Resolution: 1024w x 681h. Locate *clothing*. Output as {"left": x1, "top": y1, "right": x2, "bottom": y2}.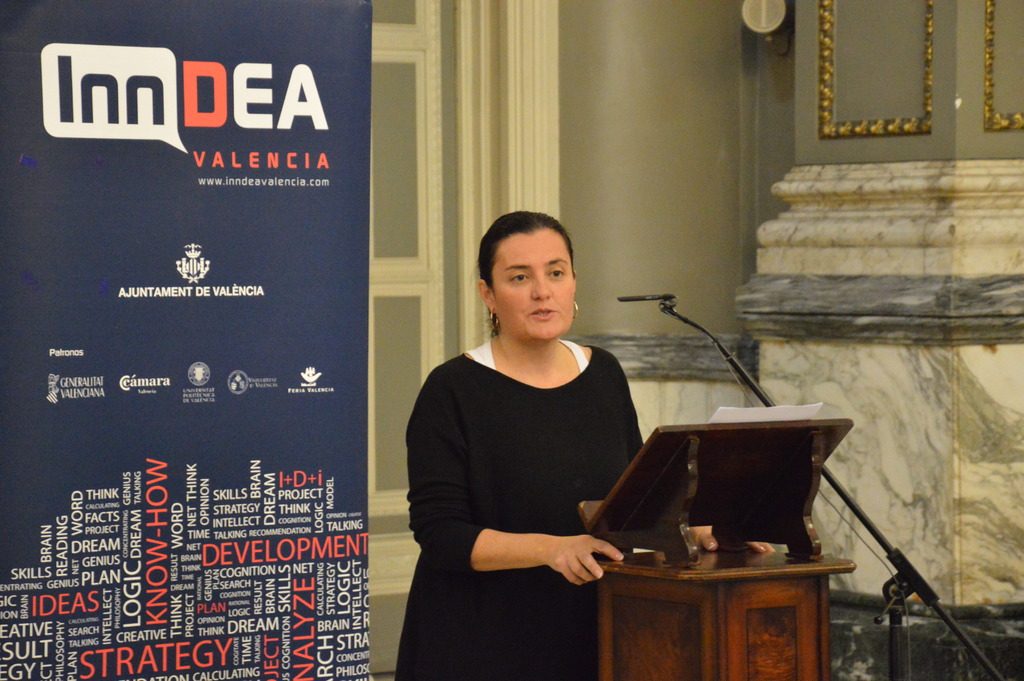
{"left": 397, "top": 340, "right": 644, "bottom": 680}.
